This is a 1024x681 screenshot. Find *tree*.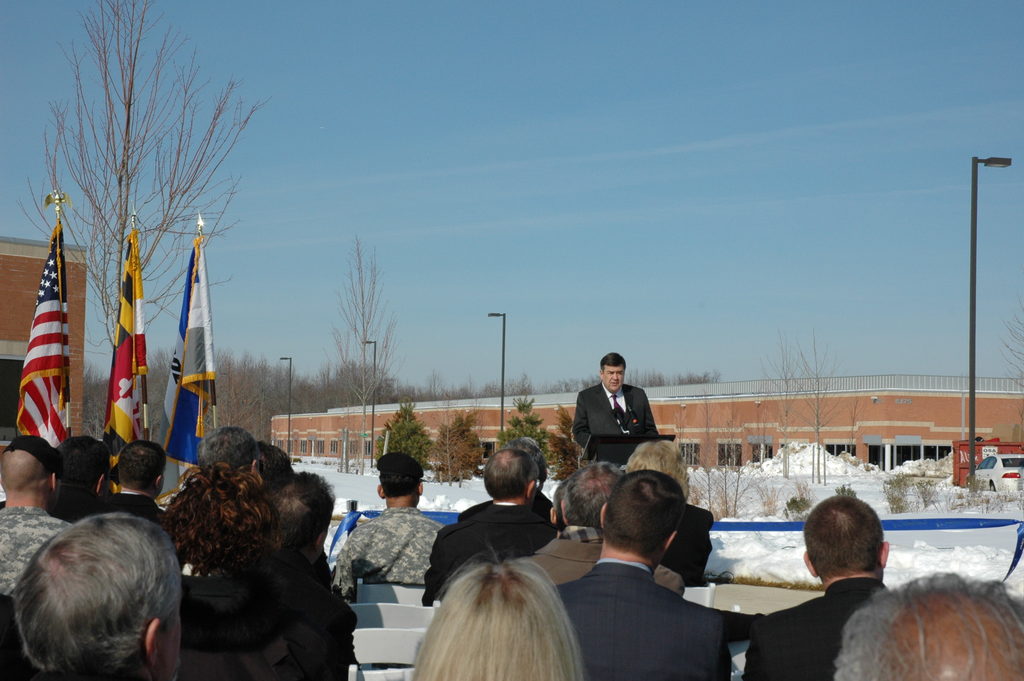
Bounding box: (371, 398, 419, 472).
